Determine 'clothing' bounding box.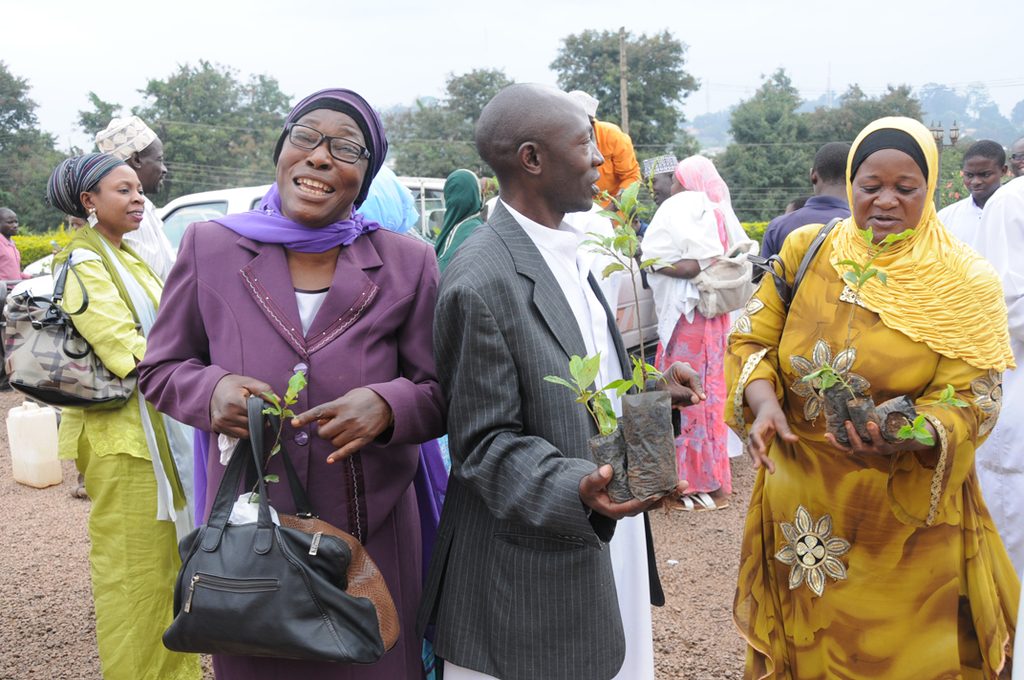
Determined: rect(722, 221, 1023, 679).
